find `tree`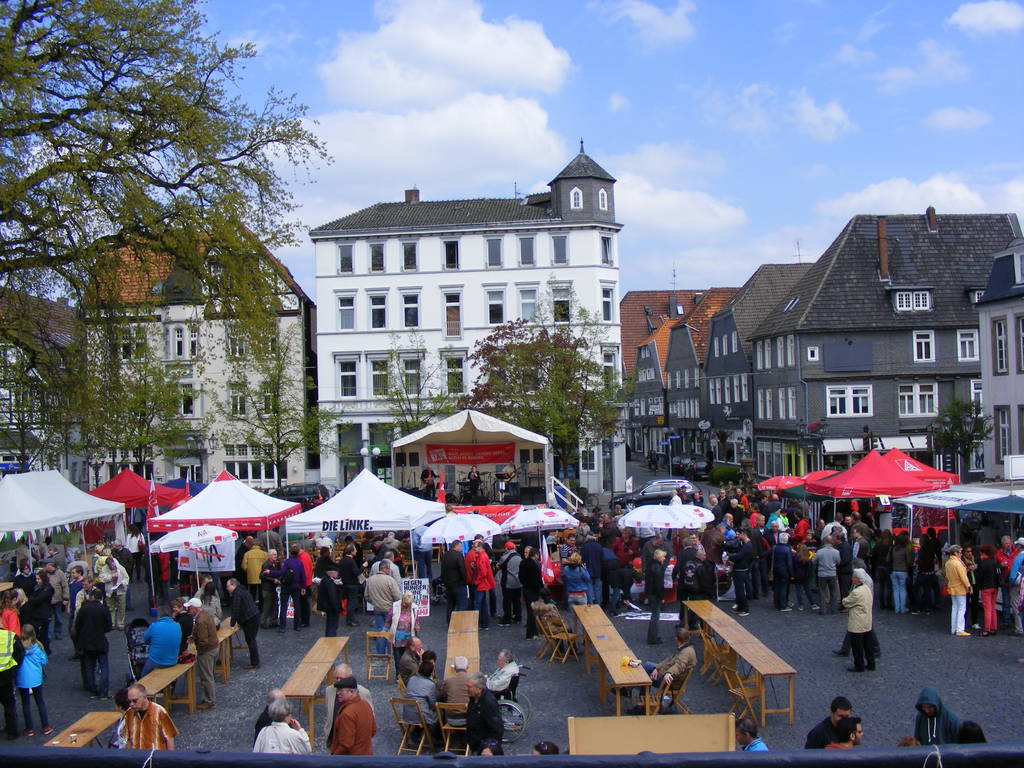
box=[932, 393, 995, 483]
